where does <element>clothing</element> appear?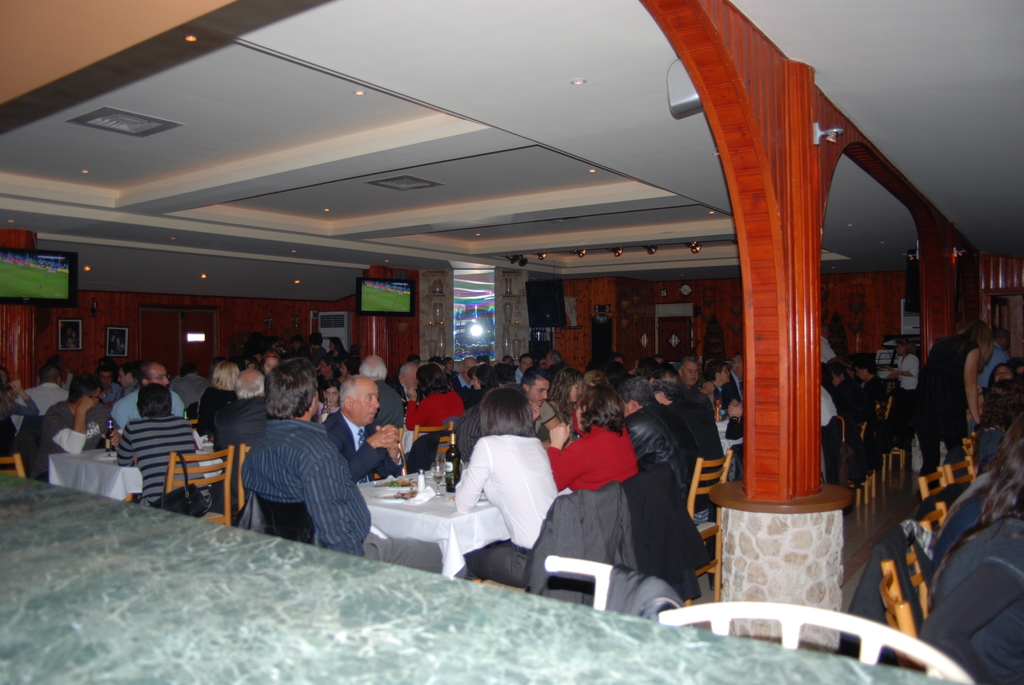
Appears at 719,371,749,401.
